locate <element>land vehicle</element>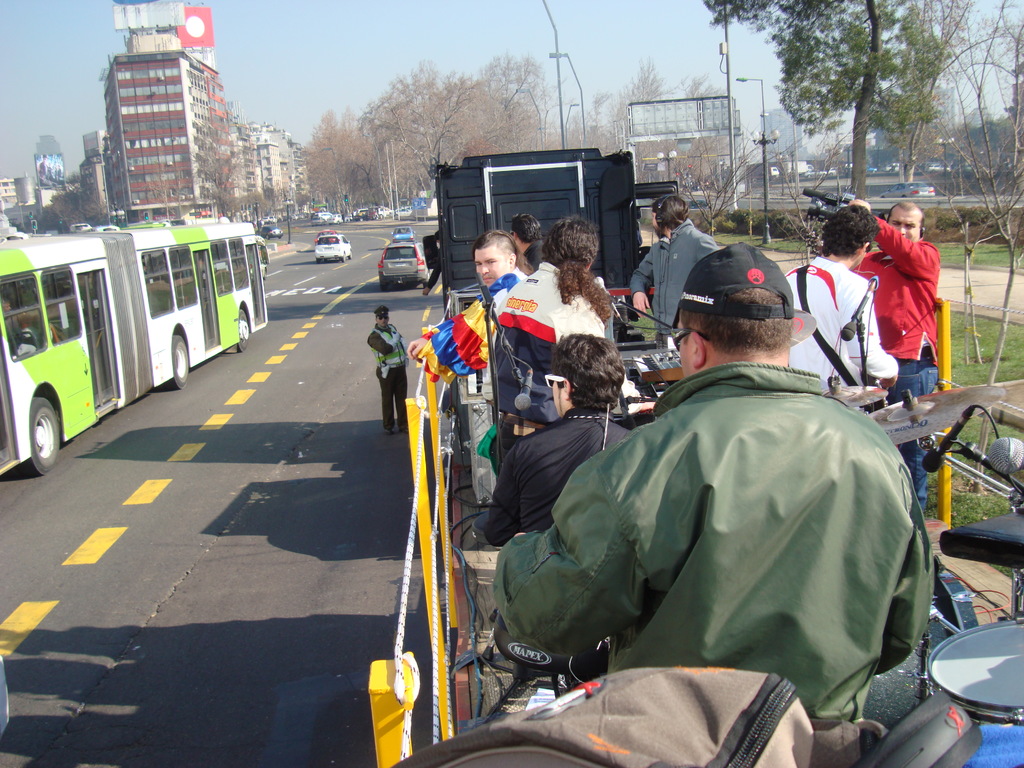
select_region(0, 234, 267, 477)
